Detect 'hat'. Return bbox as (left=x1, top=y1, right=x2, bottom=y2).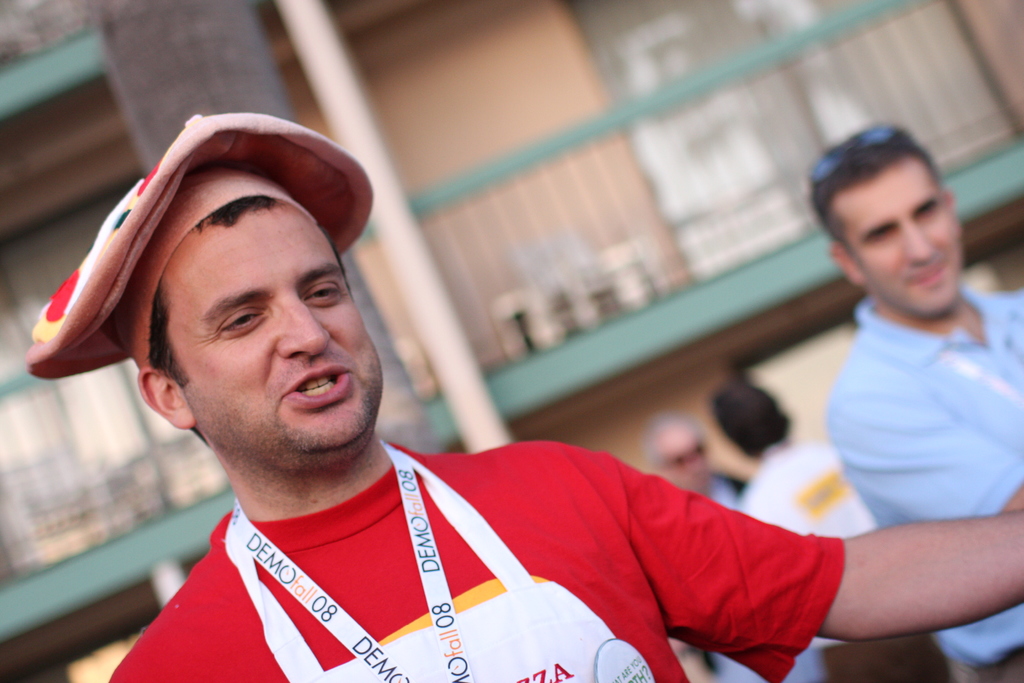
(left=22, top=107, right=377, bottom=383).
